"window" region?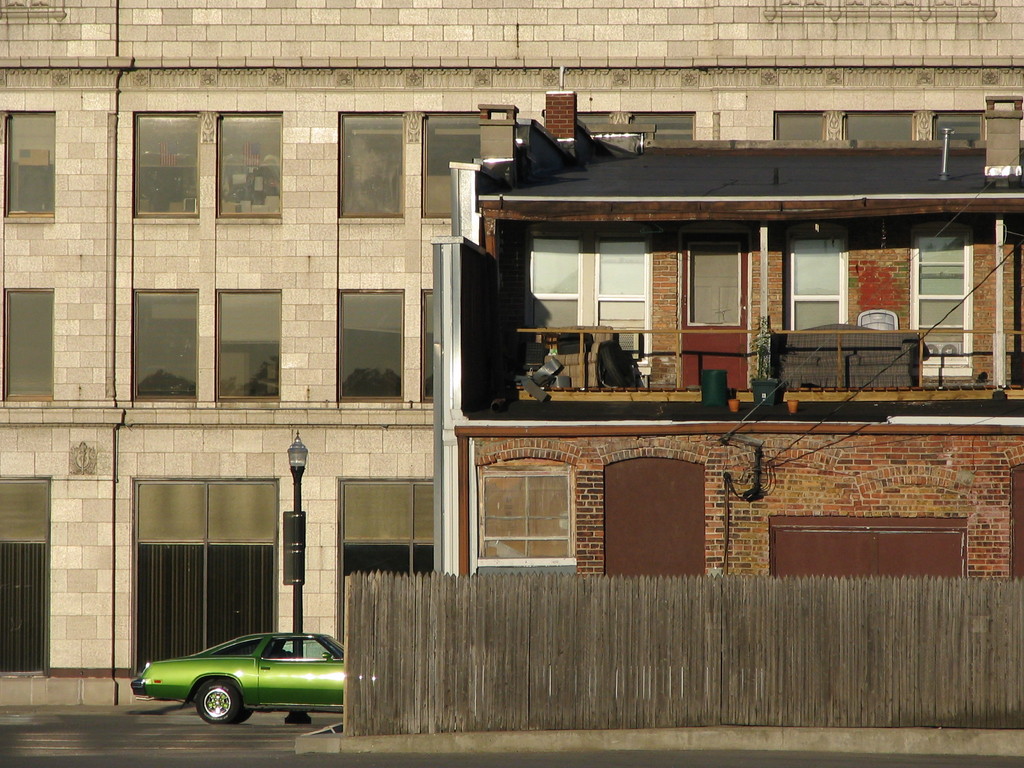
<bbox>562, 102, 702, 155</bbox>
